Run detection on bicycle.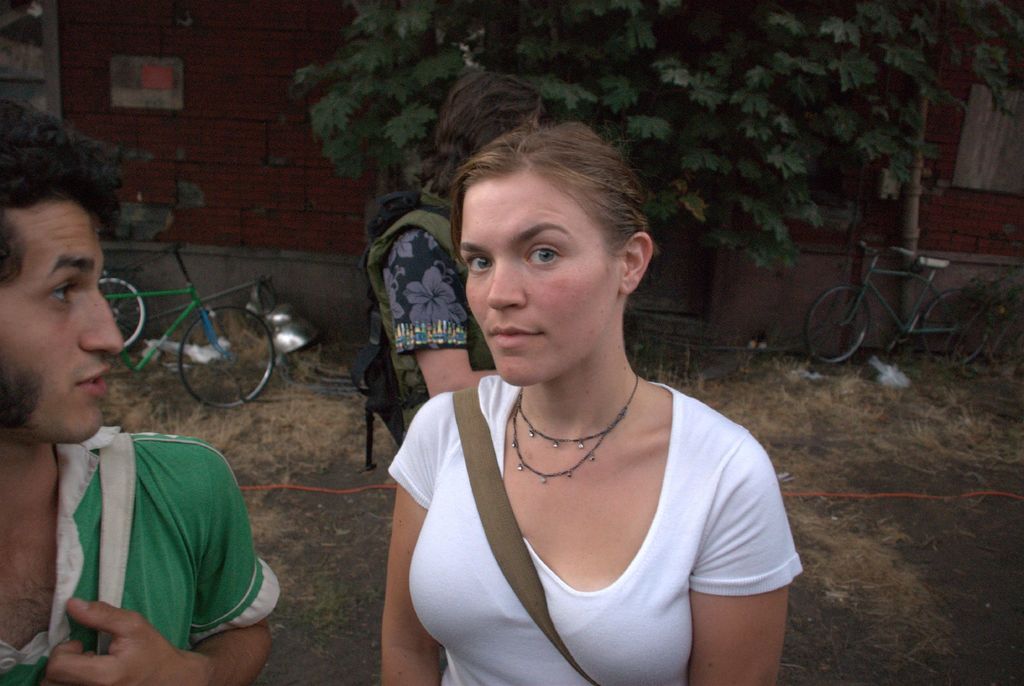
Result: 105/237/275/404.
